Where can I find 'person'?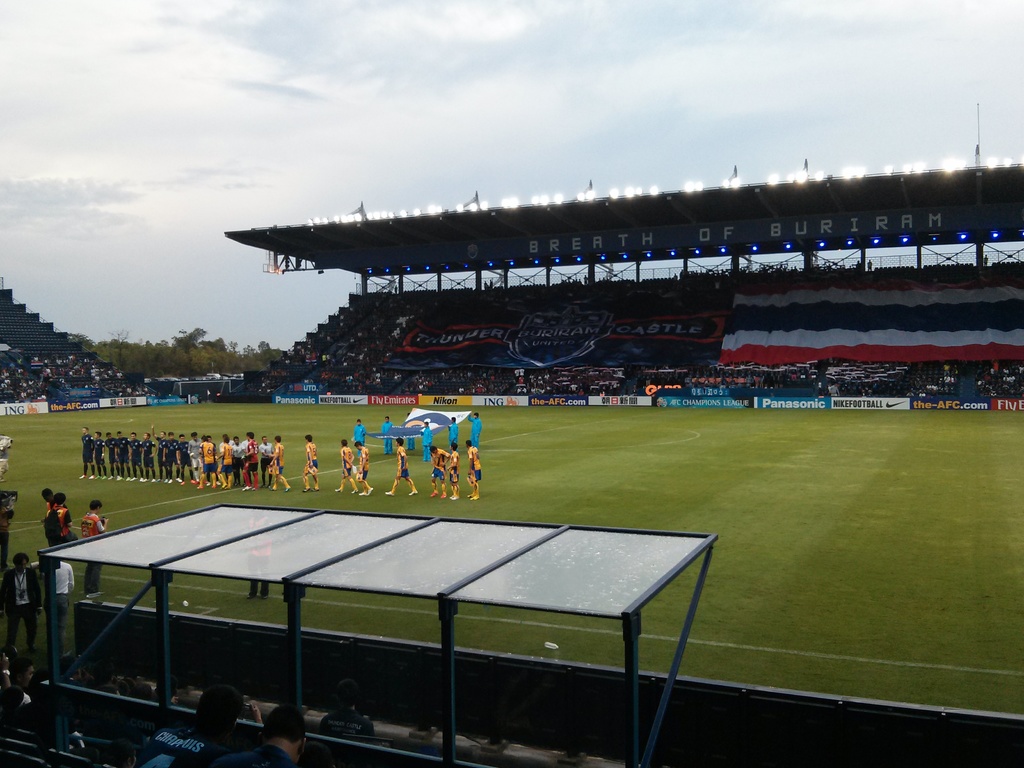
You can find it at x1=351 y1=419 x2=369 y2=455.
